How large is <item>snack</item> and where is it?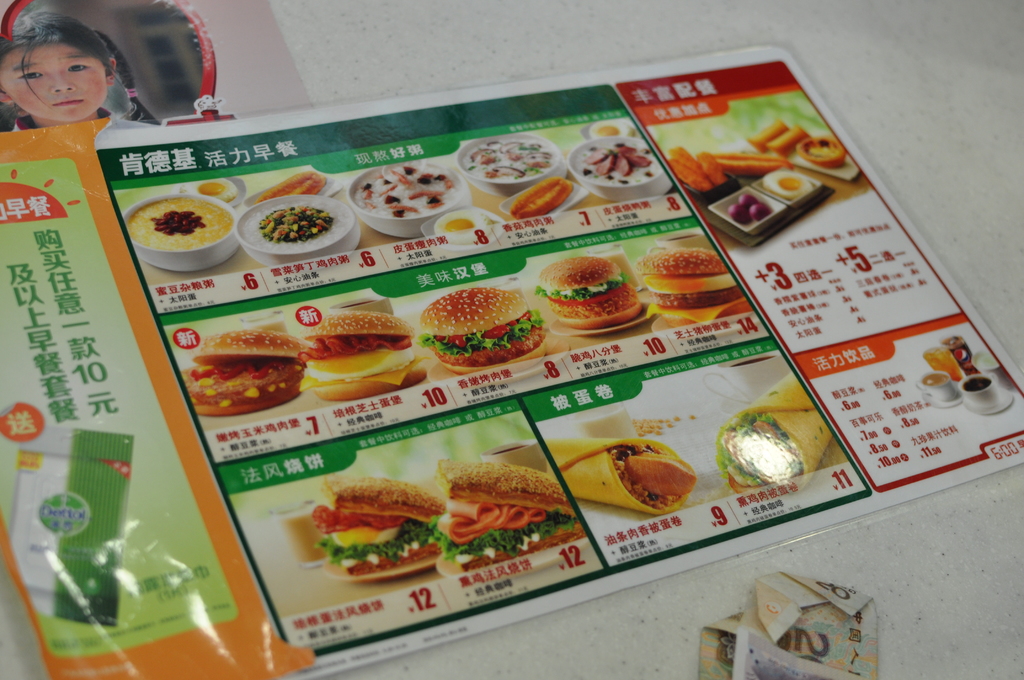
Bounding box: (577, 143, 661, 185).
